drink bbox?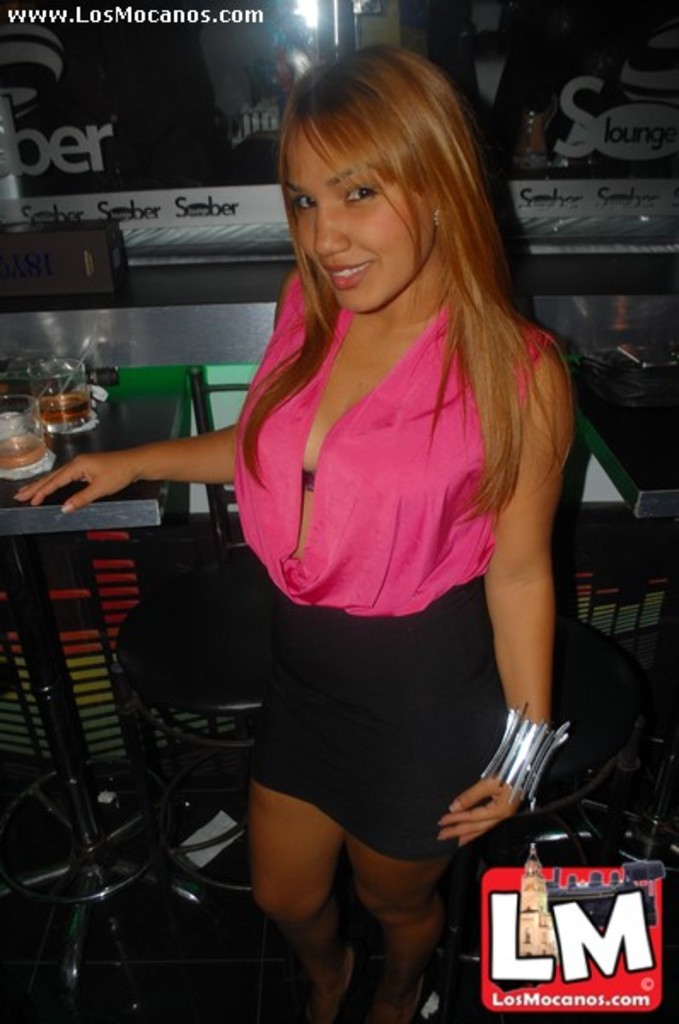
x1=0 y1=433 x2=51 y2=478
